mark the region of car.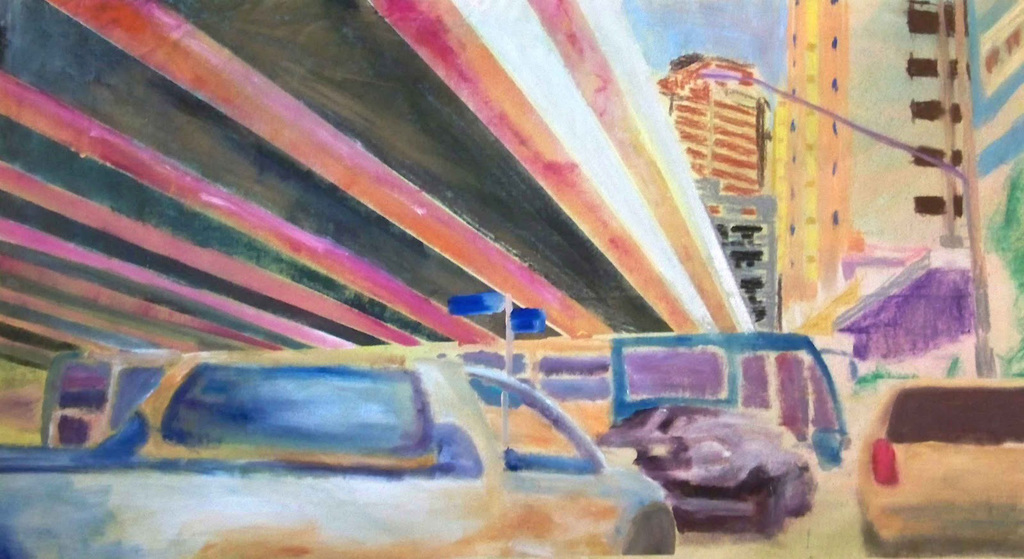
Region: x1=0 y1=345 x2=677 y2=558.
